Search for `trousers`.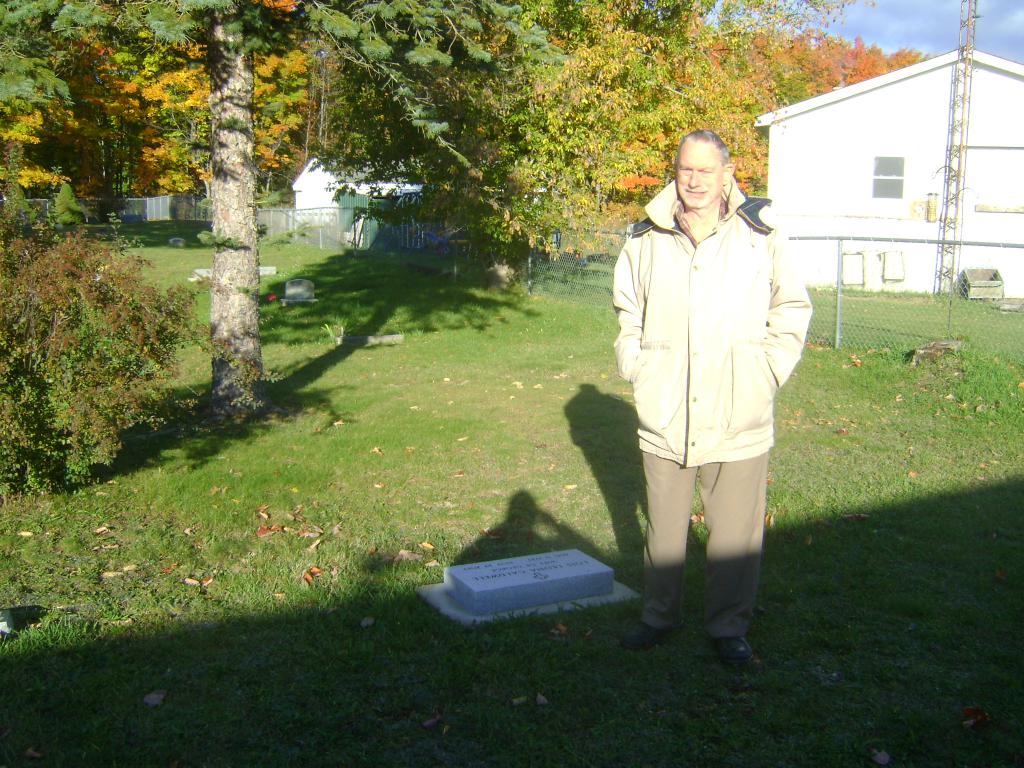
Found at box(636, 417, 772, 637).
